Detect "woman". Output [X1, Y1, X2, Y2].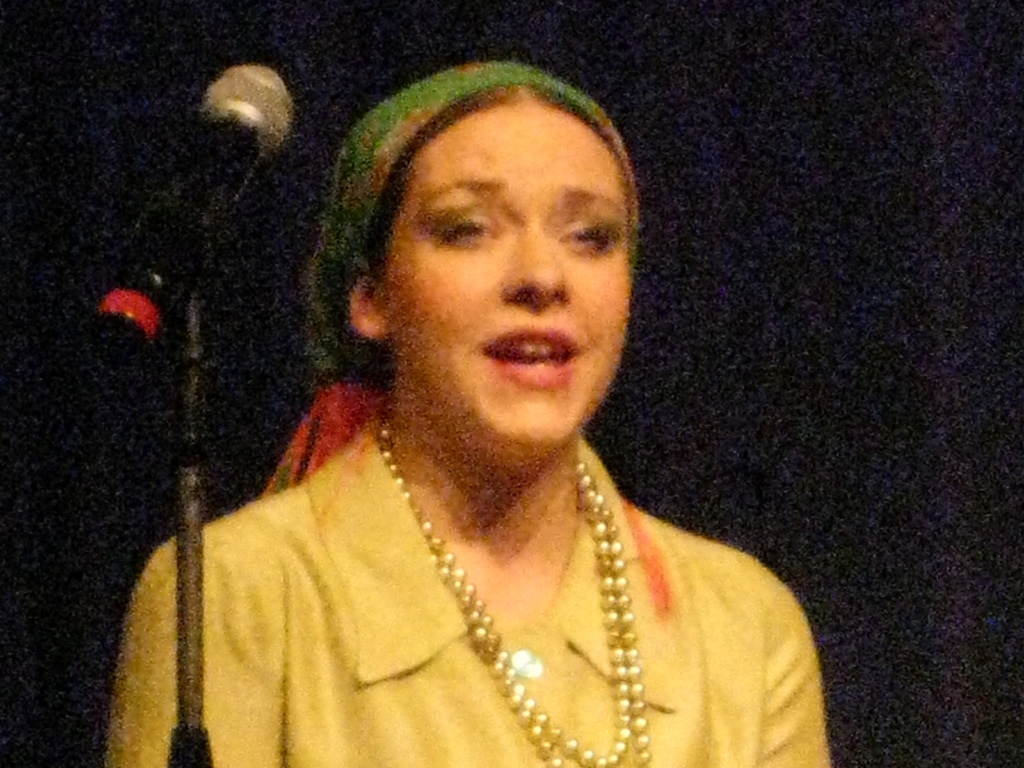
[128, 59, 829, 762].
